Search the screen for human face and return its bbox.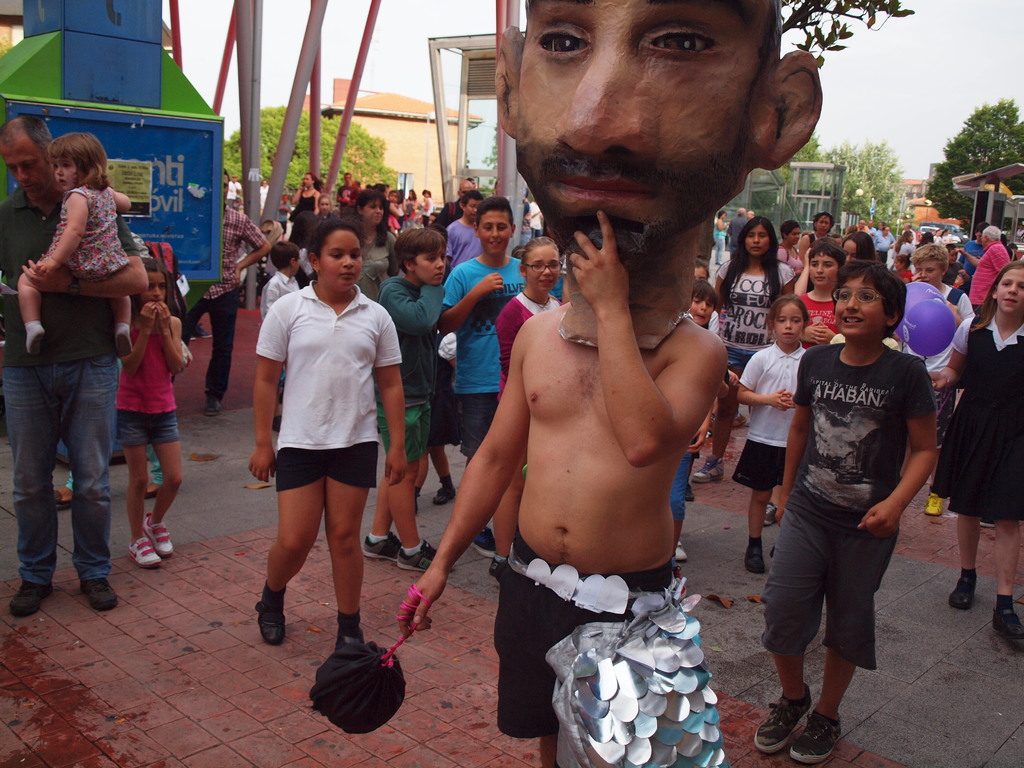
Found: [934,230,950,237].
